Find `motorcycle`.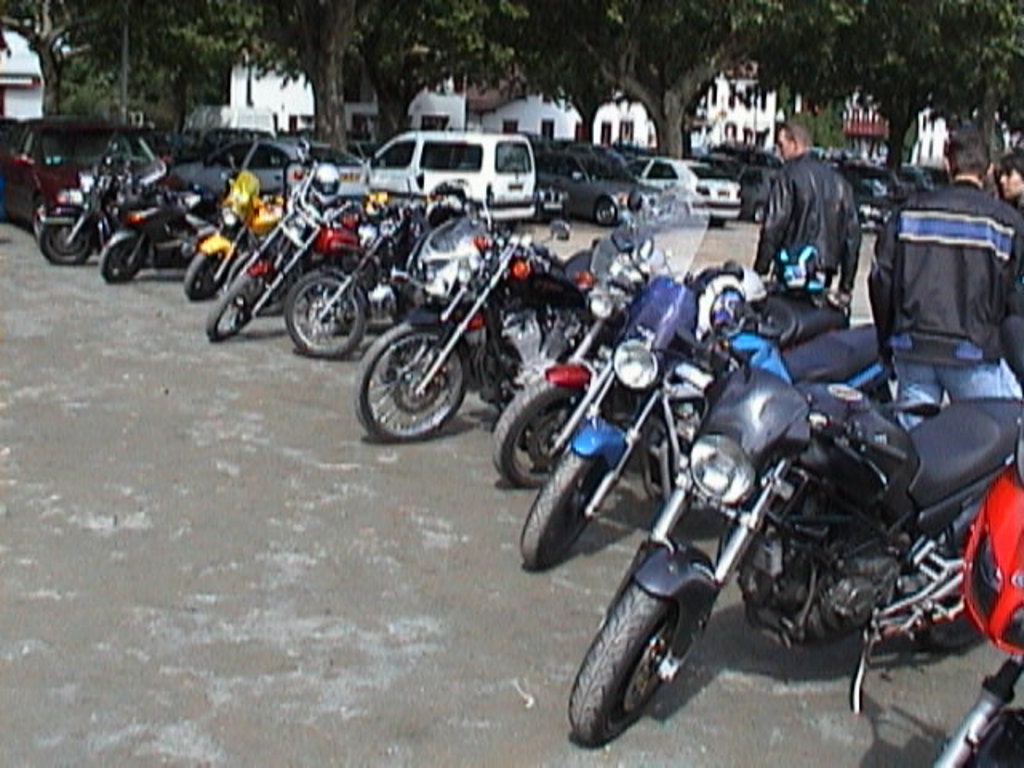
(933,451,1022,766).
